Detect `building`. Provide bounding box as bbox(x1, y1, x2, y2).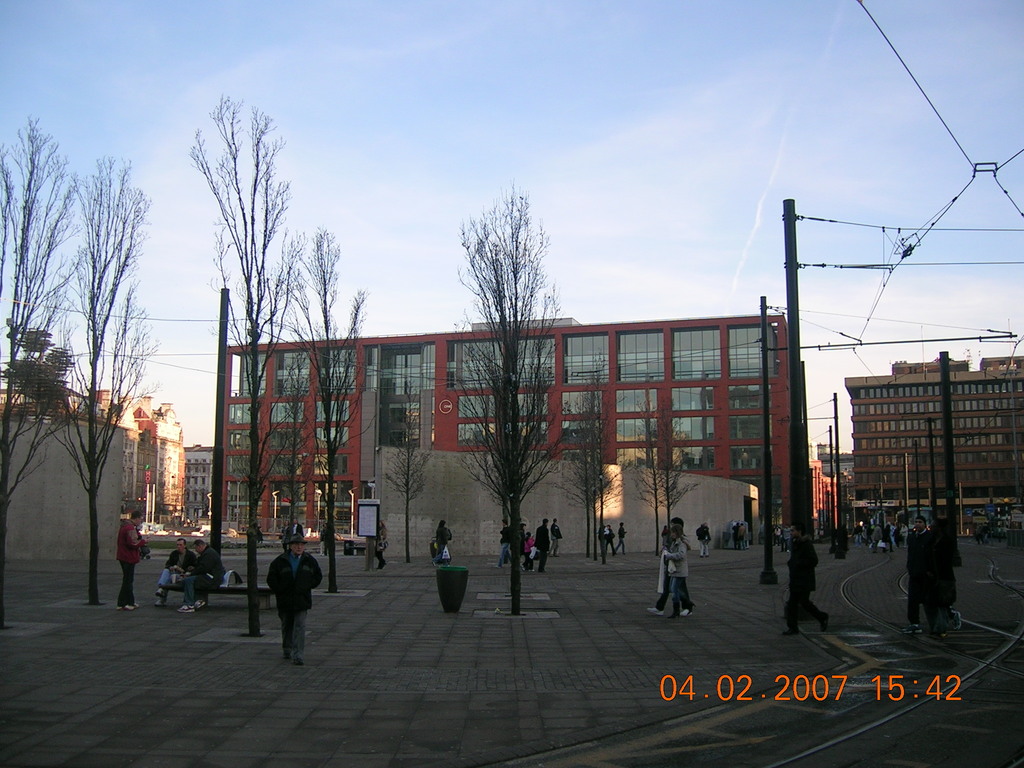
bbox(846, 352, 1023, 535).
